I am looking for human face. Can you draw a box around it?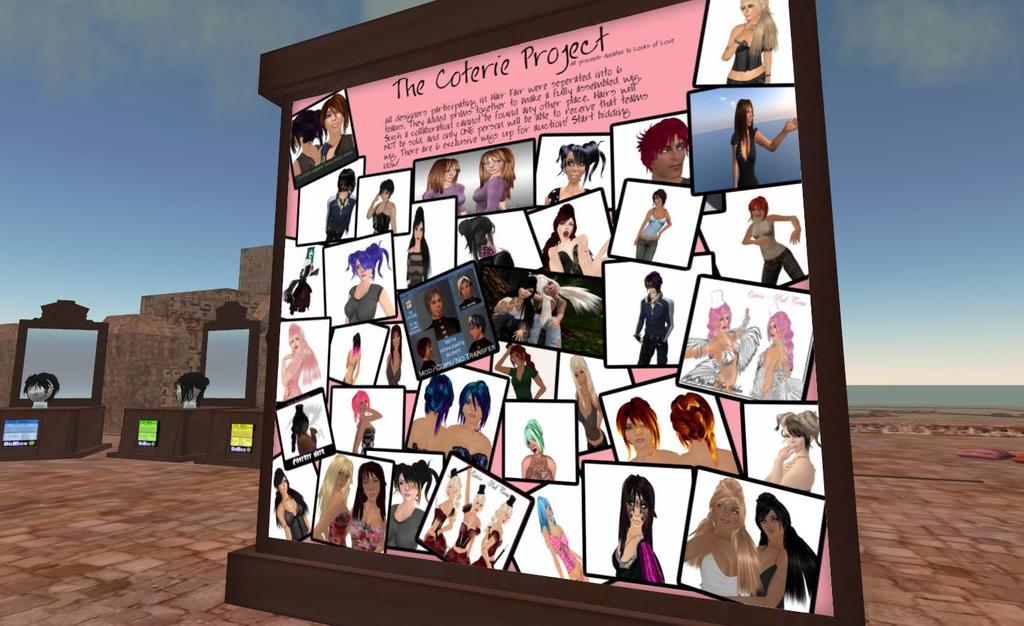
Sure, the bounding box is left=565, top=153, right=585, bottom=181.
